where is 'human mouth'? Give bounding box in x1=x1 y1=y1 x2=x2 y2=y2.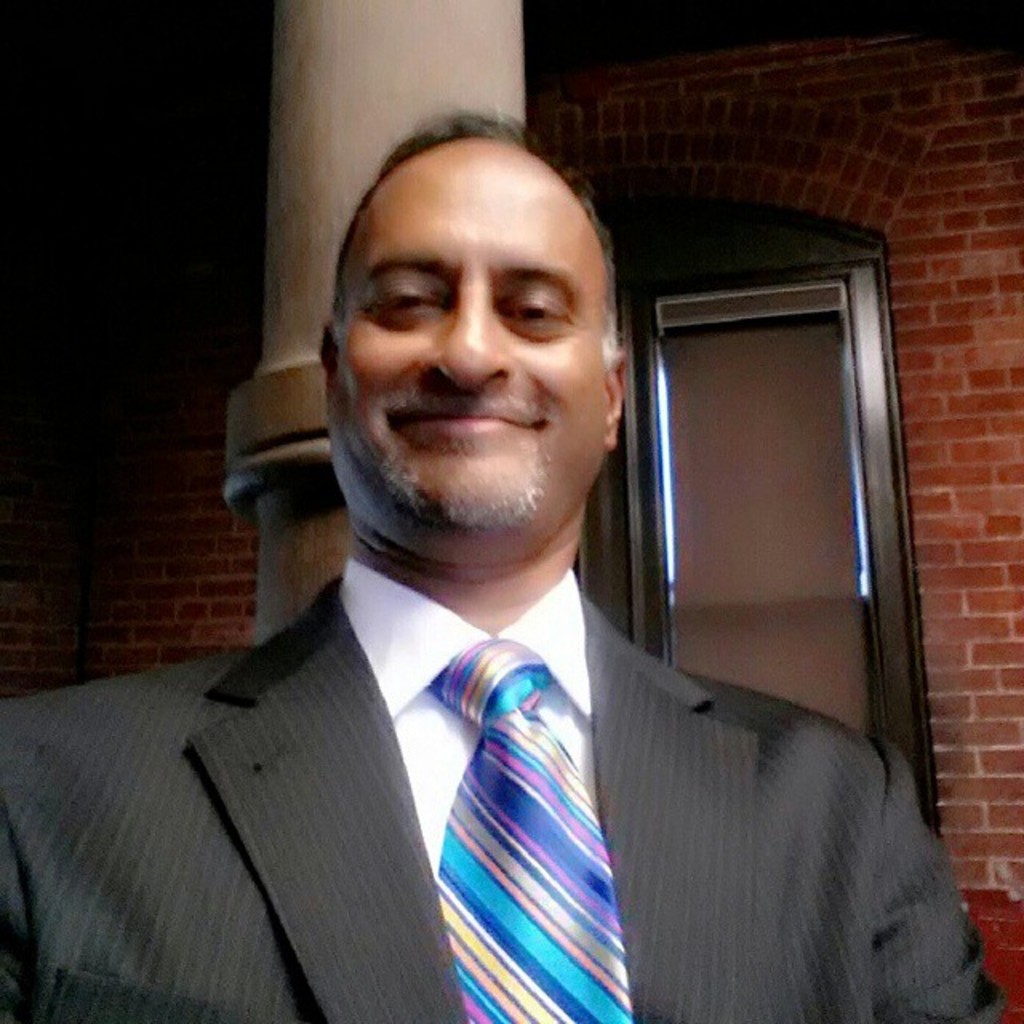
x1=382 y1=400 x2=552 y2=445.
